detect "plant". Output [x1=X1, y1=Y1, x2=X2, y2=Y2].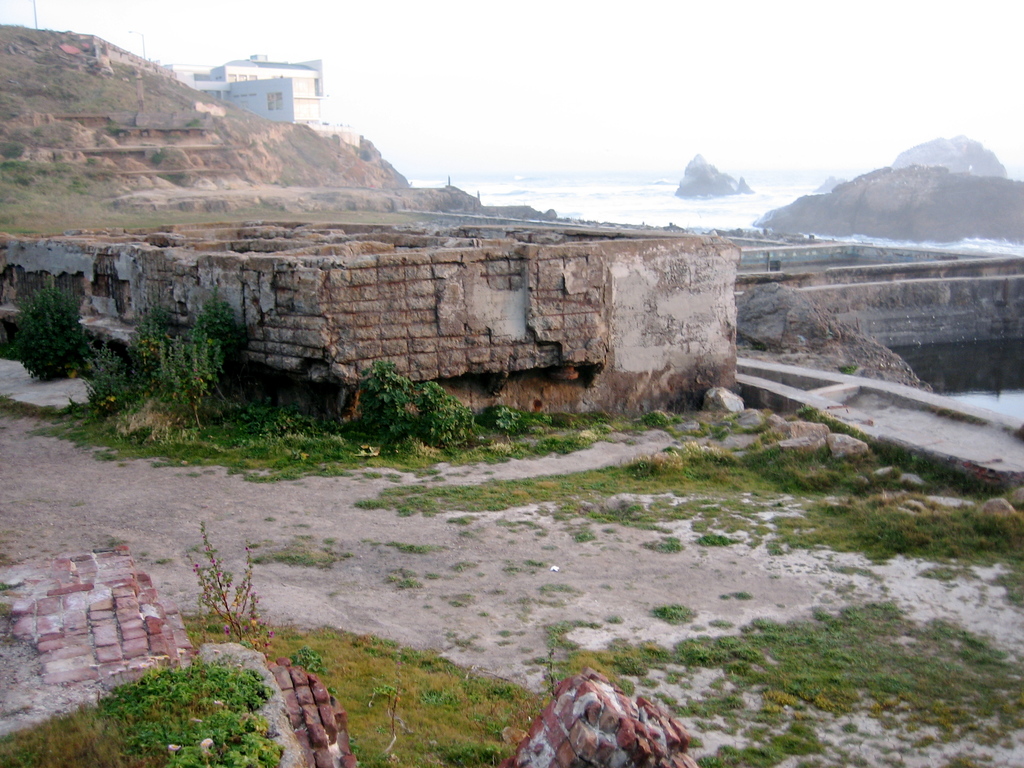
[x1=641, y1=537, x2=687, y2=561].
